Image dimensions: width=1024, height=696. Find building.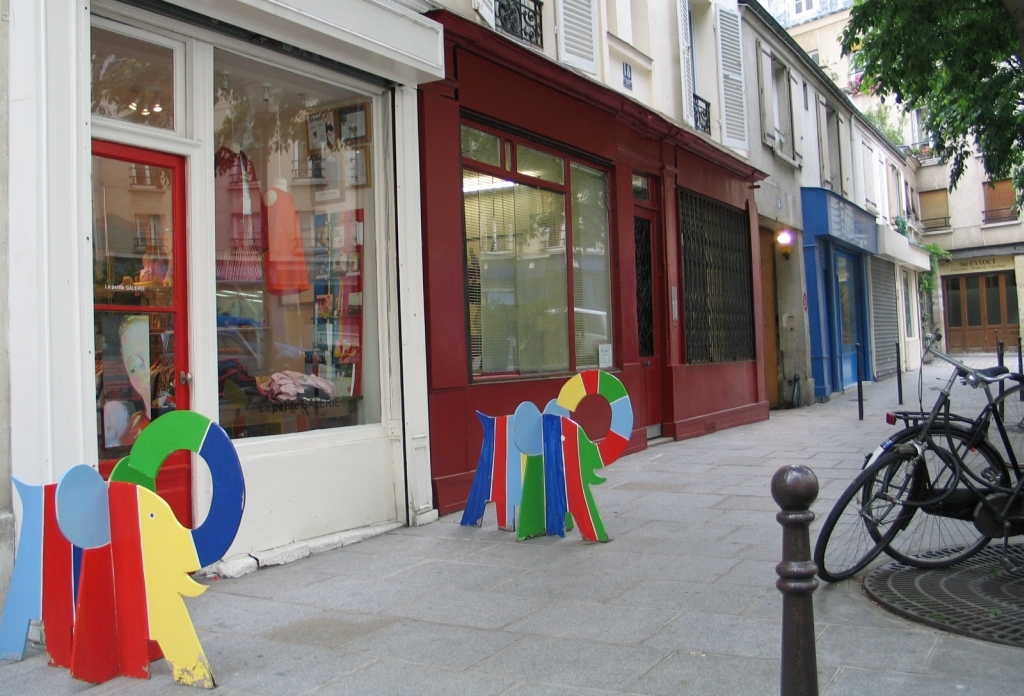
[740, 0, 943, 402].
